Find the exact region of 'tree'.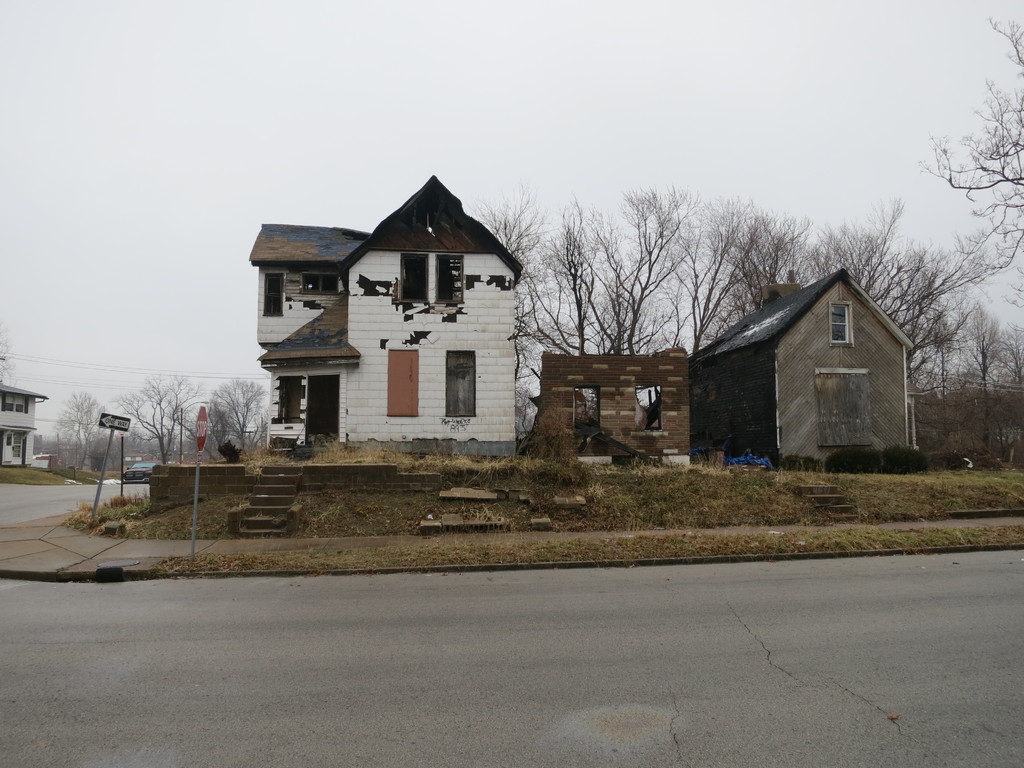
Exact region: [left=911, top=16, right=1023, bottom=311].
